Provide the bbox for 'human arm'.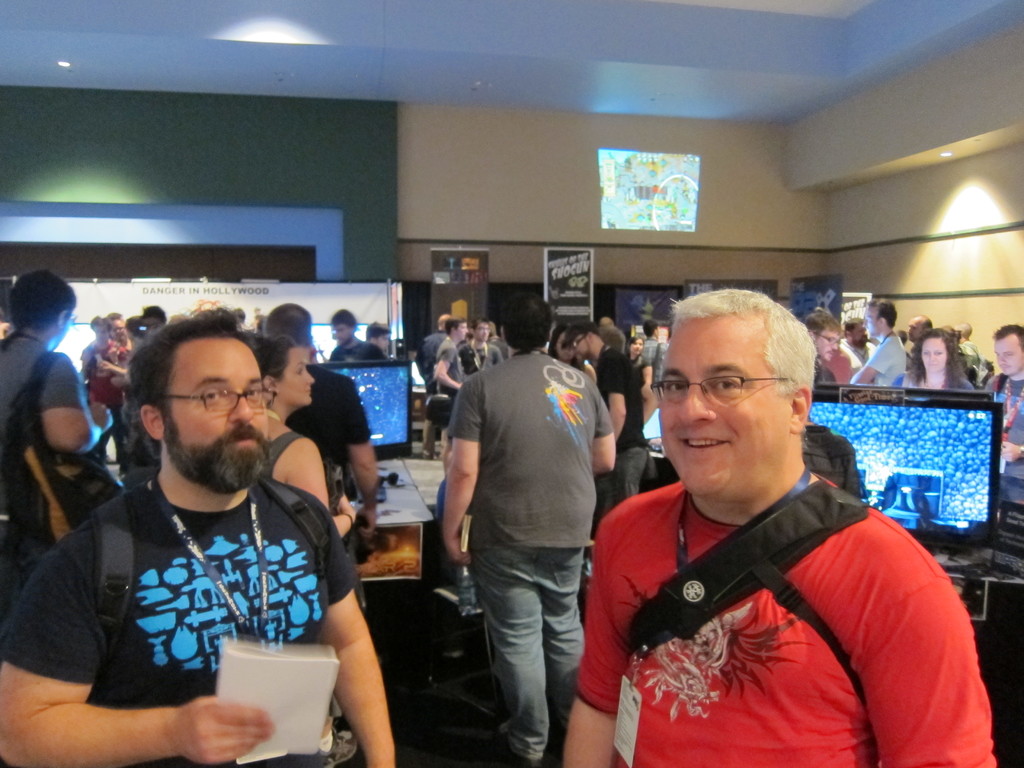
BBox(0, 532, 274, 767).
